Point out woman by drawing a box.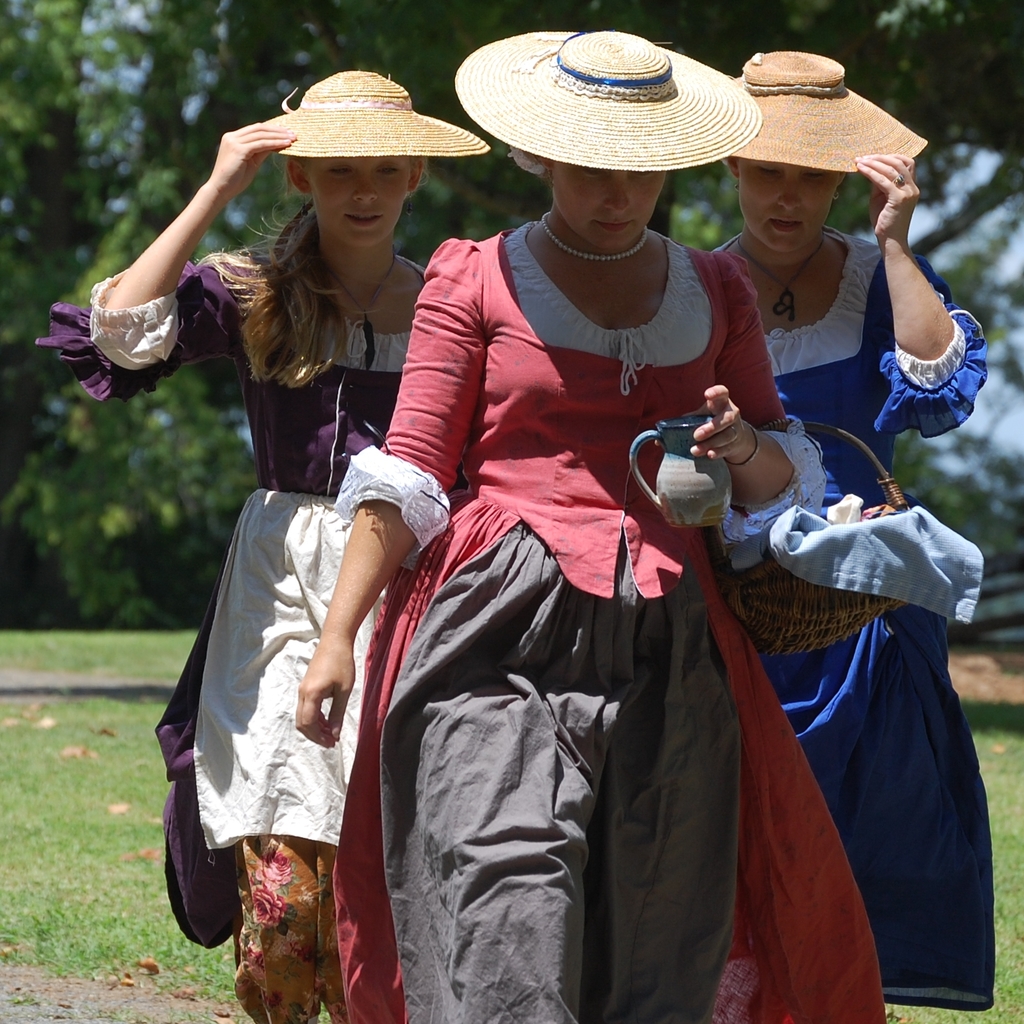
left=696, top=45, right=992, bottom=1002.
